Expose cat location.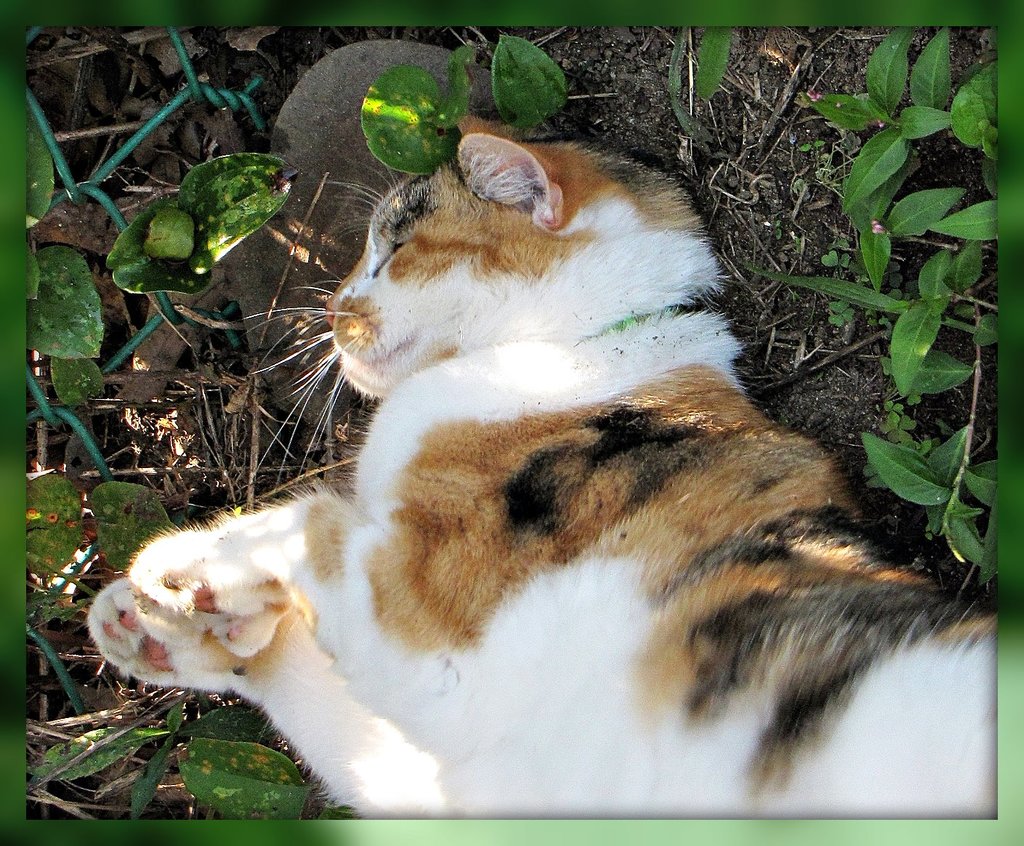
Exposed at (89,119,1003,826).
